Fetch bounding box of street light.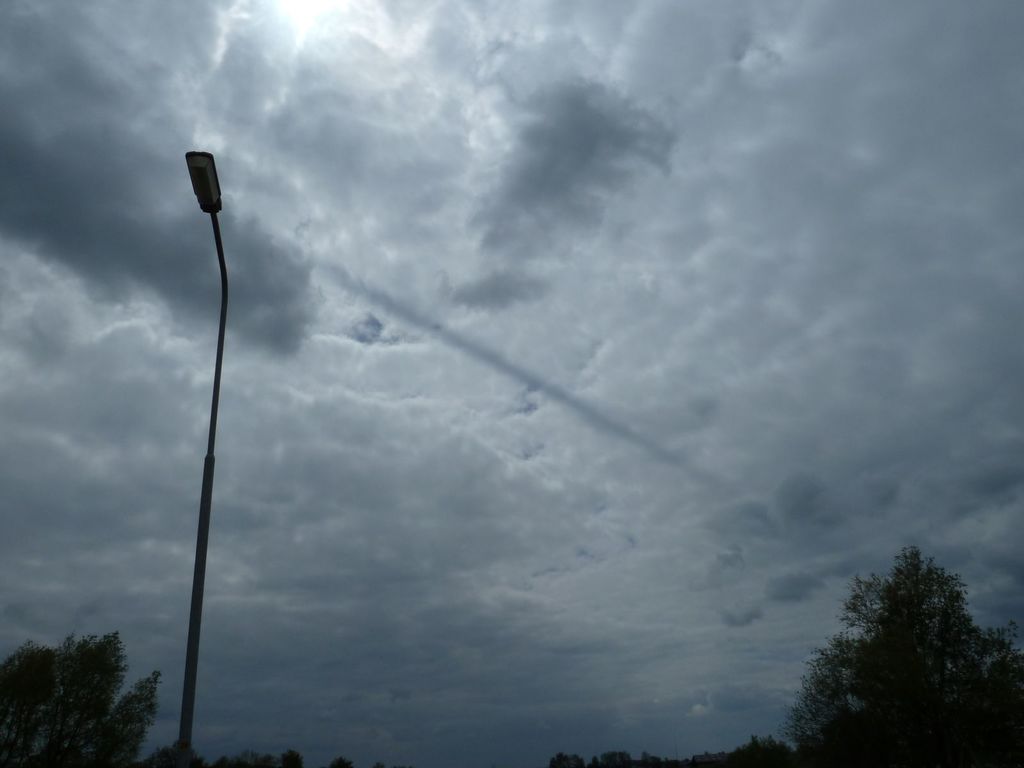
Bbox: (161,149,246,764).
